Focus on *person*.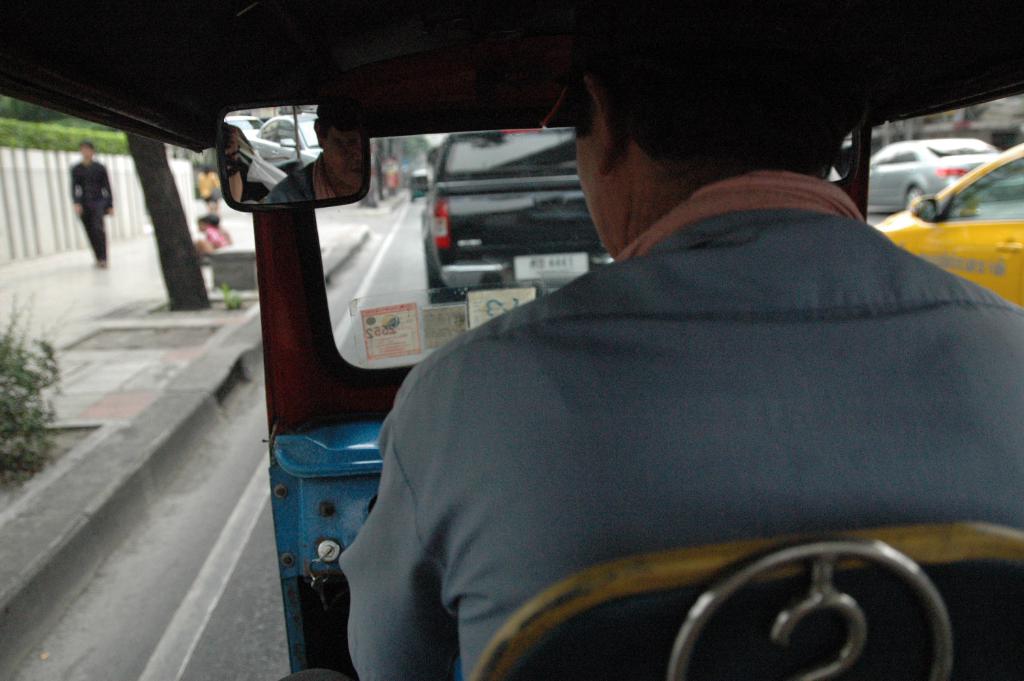
Focused at <box>197,215,231,256</box>.
